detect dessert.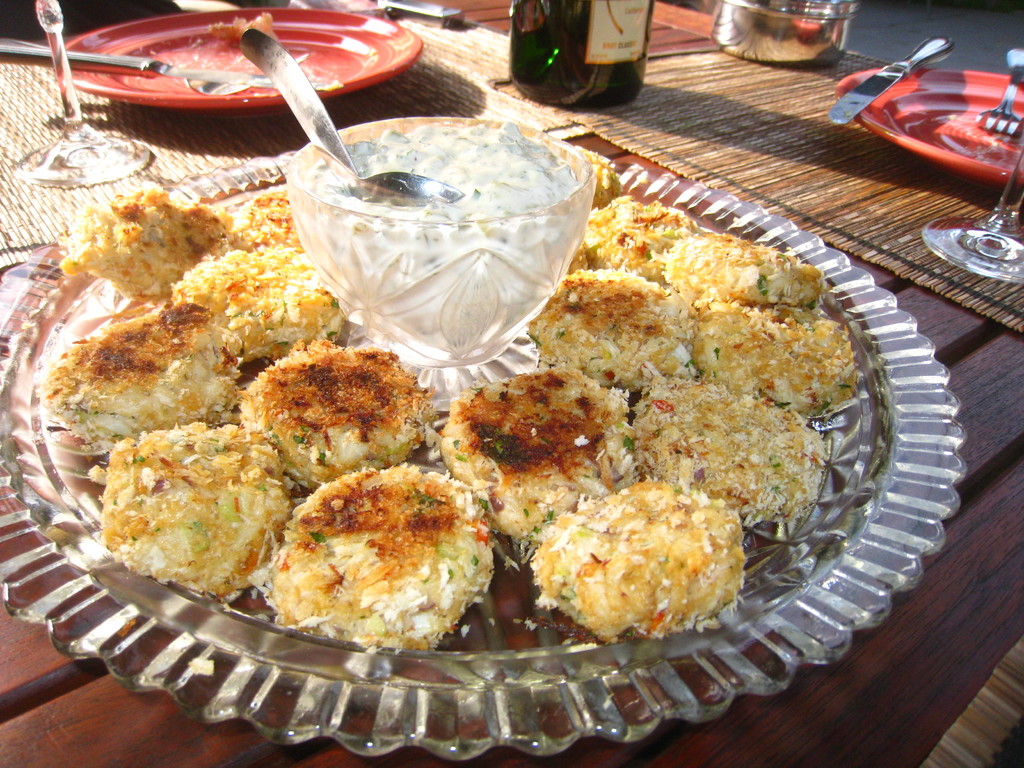
Detected at (x1=38, y1=284, x2=241, y2=446).
